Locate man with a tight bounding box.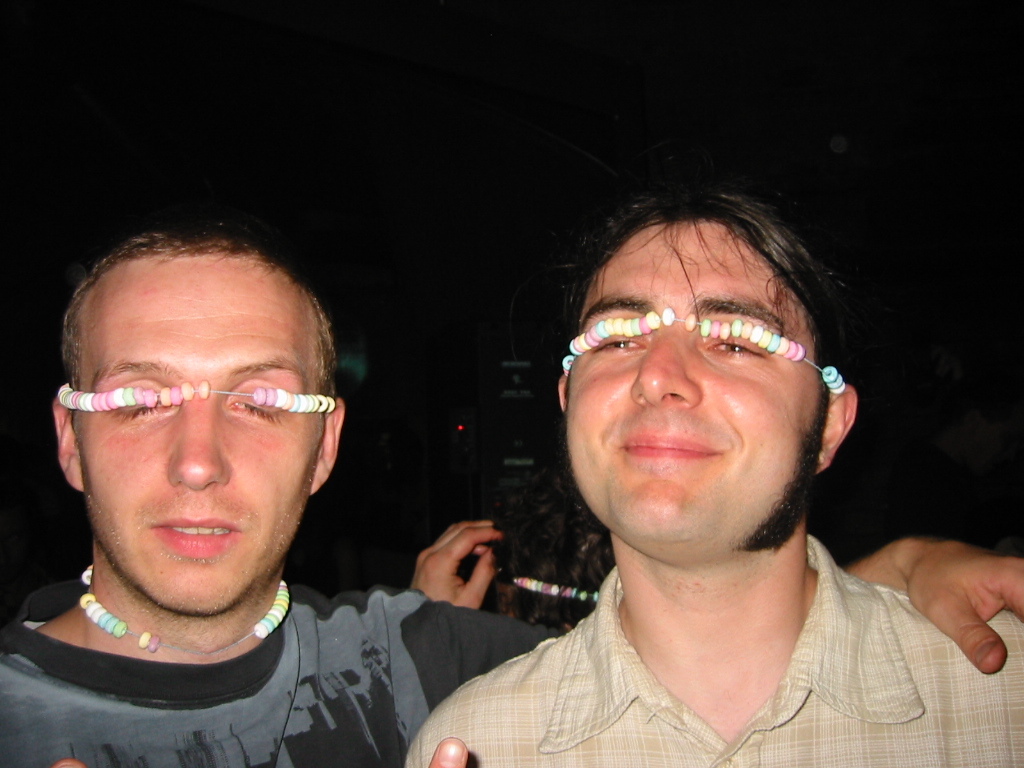
pyautogui.locateOnScreen(0, 219, 1023, 767).
